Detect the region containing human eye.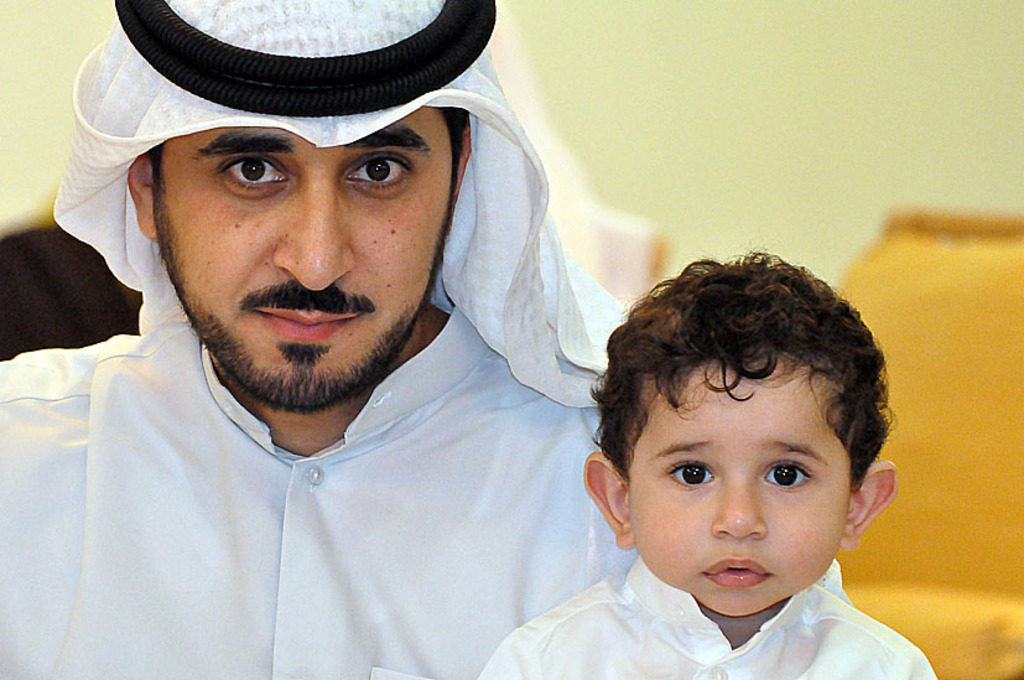
<bbox>215, 157, 289, 199</bbox>.
